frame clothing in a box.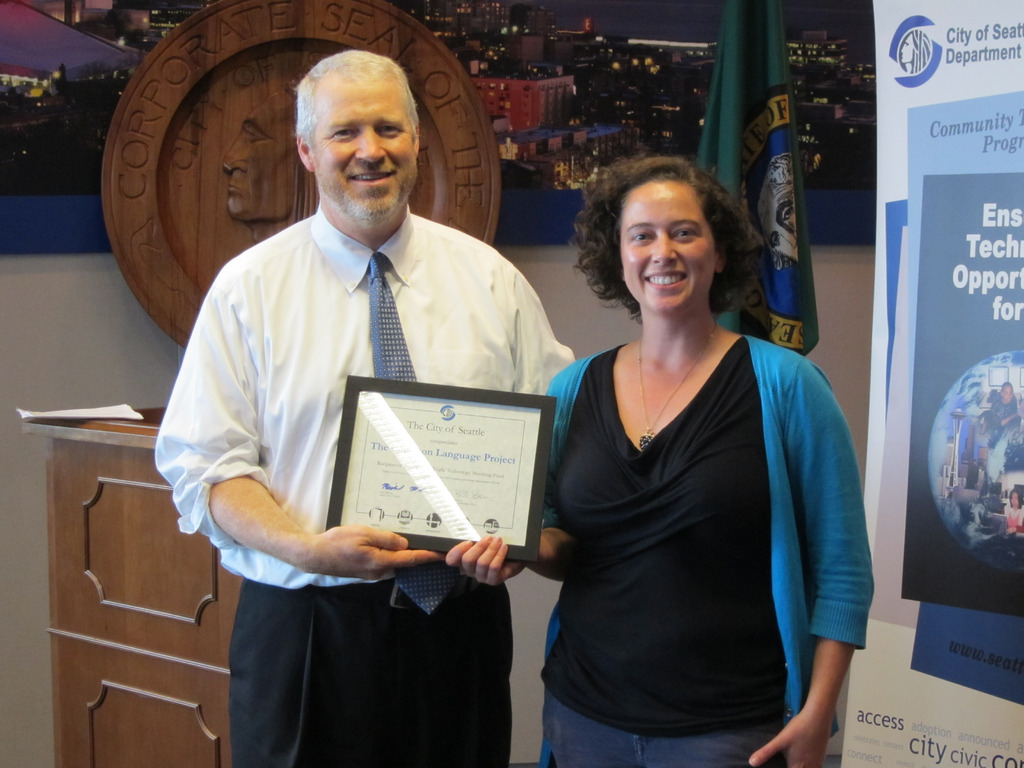
148,200,572,767.
